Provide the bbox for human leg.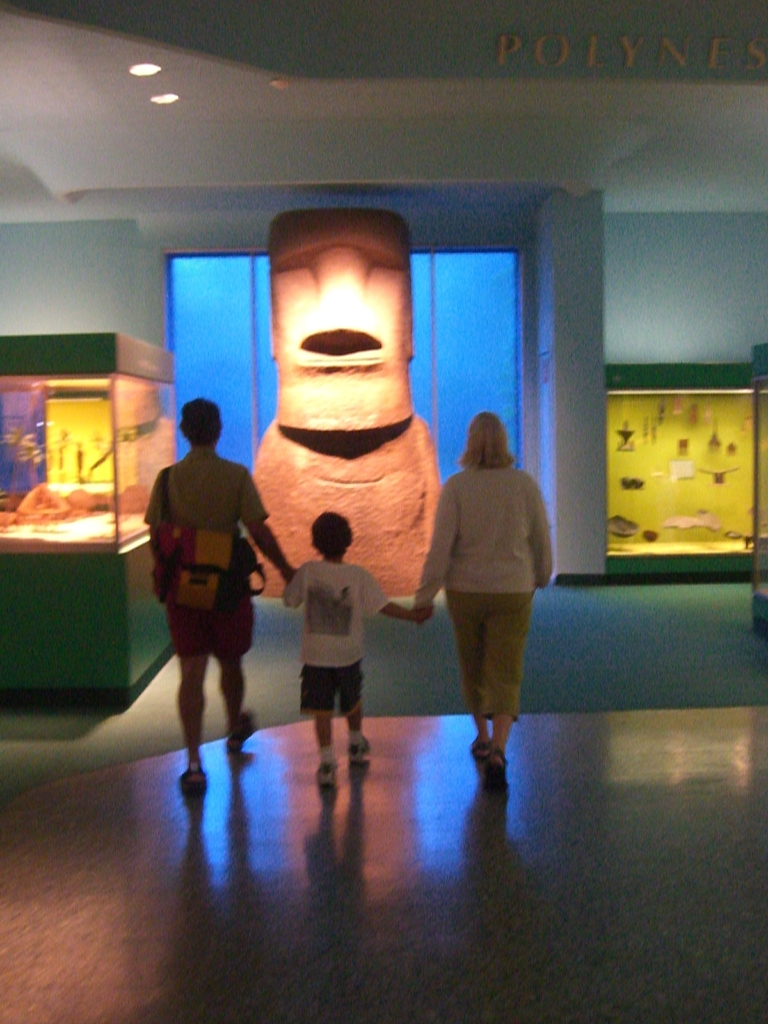
486/594/524/792.
